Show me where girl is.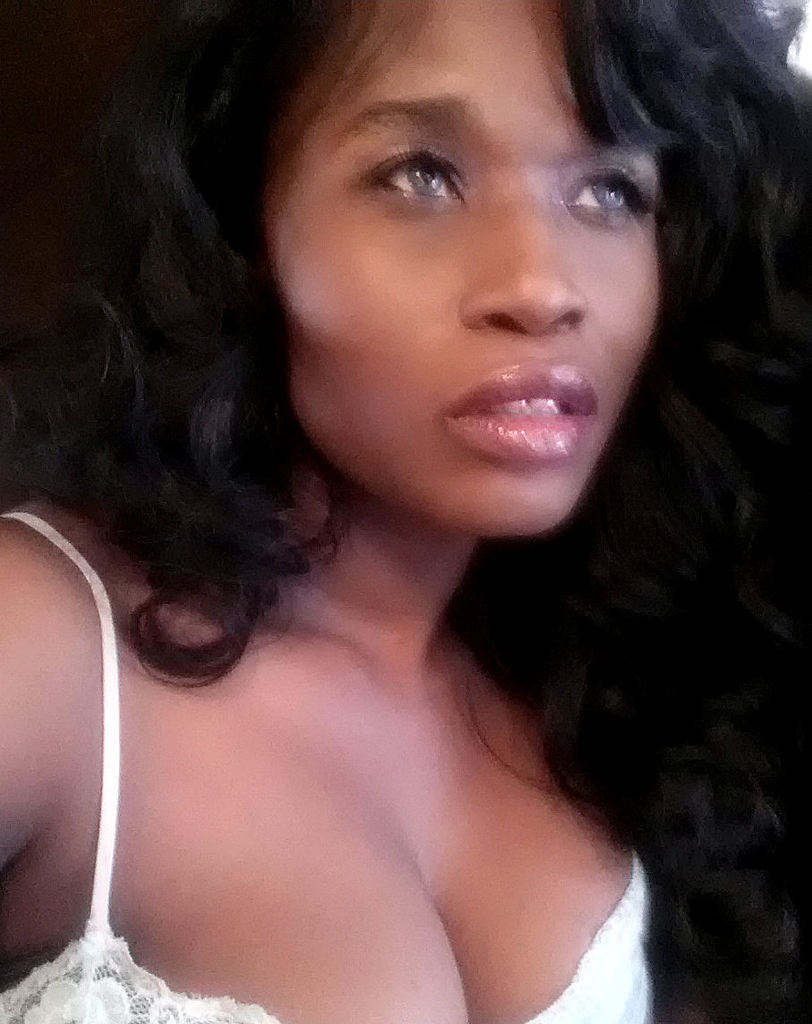
girl is at Rect(0, 0, 811, 1023).
